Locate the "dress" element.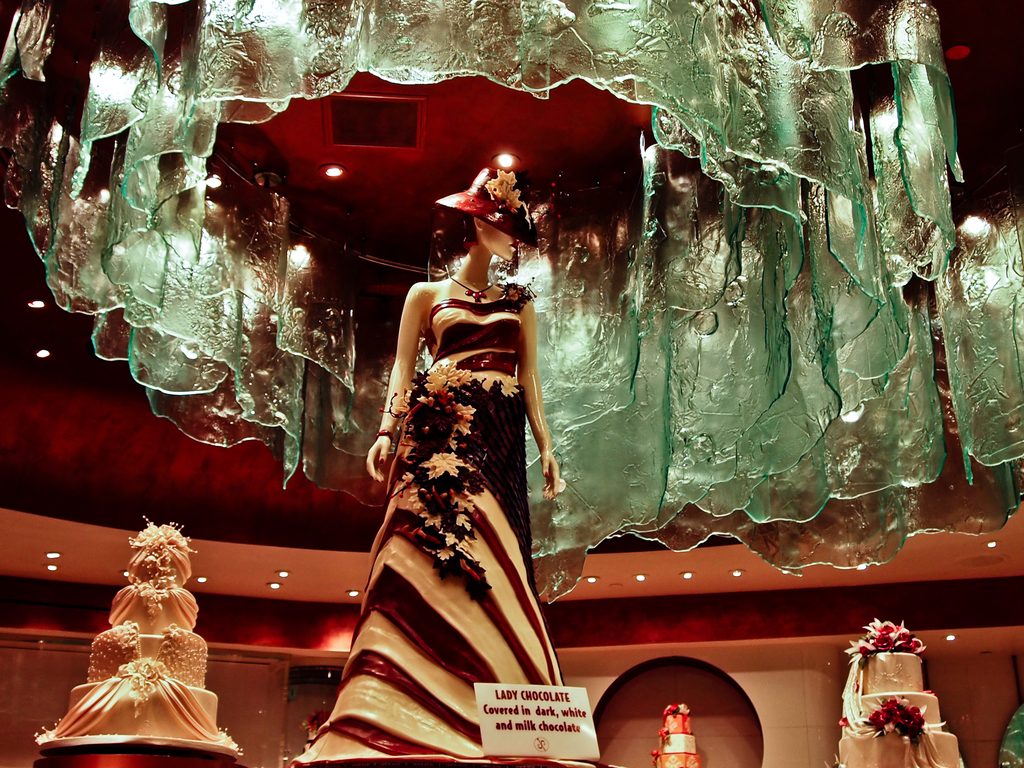
Element bbox: Rect(285, 284, 617, 767).
